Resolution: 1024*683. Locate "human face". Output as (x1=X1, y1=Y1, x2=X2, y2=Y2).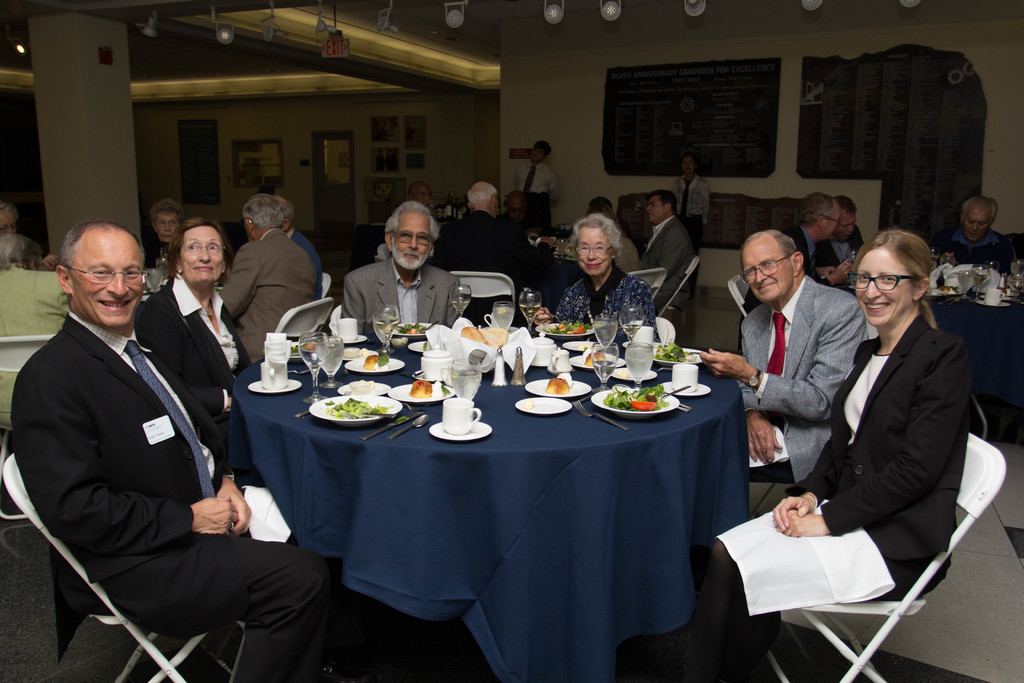
(x1=841, y1=219, x2=855, y2=236).
